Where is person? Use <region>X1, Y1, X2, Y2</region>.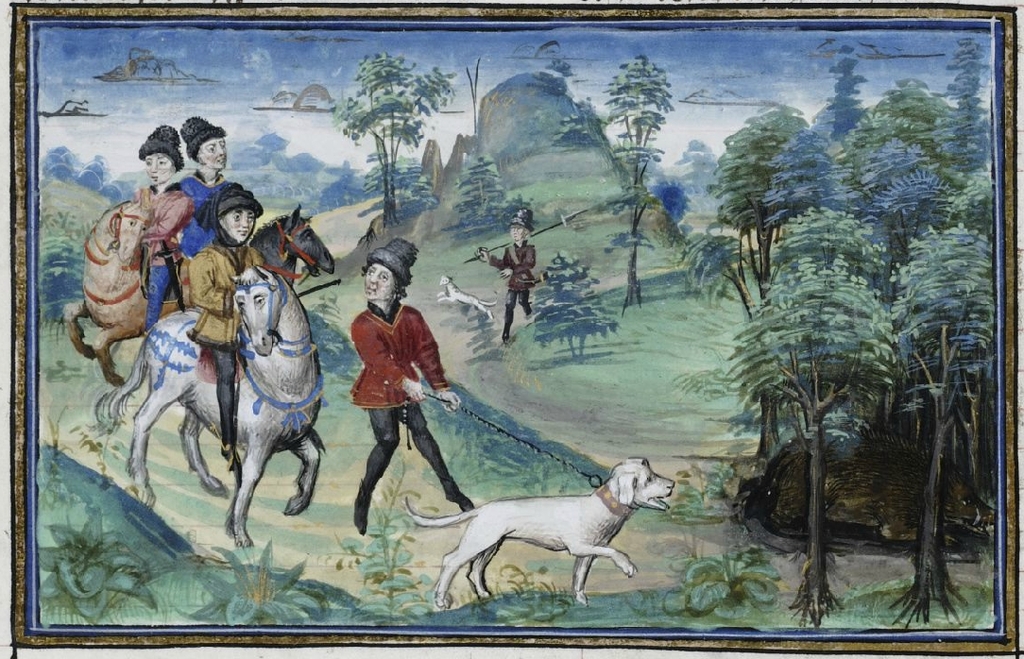
<region>347, 231, 475, 532</region>.
